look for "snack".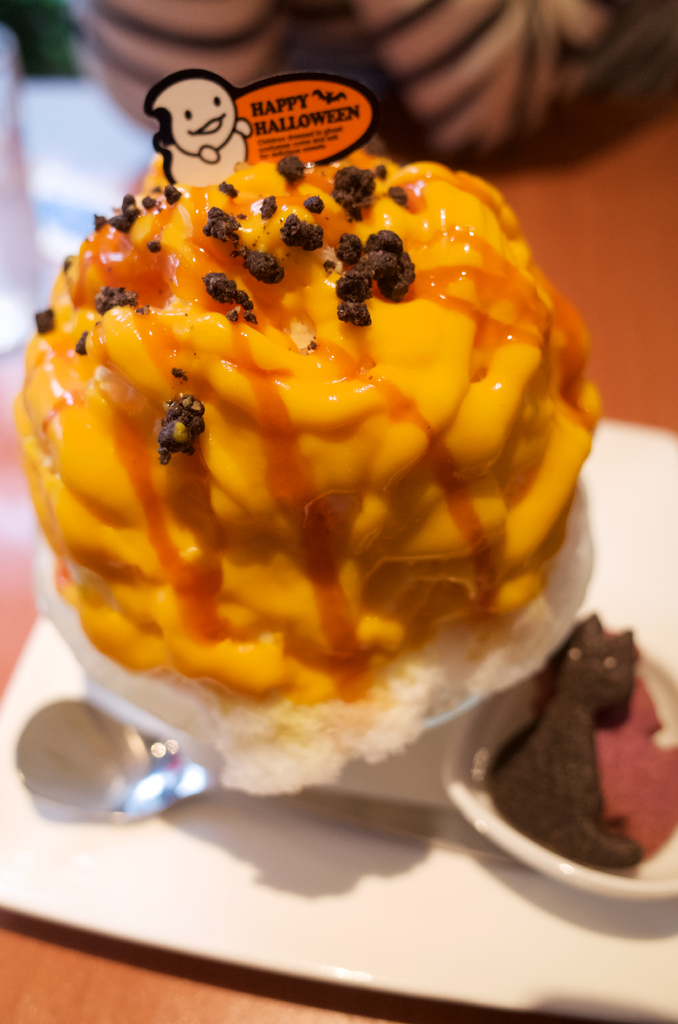
Found: <box>512,625,677,835</box>.
